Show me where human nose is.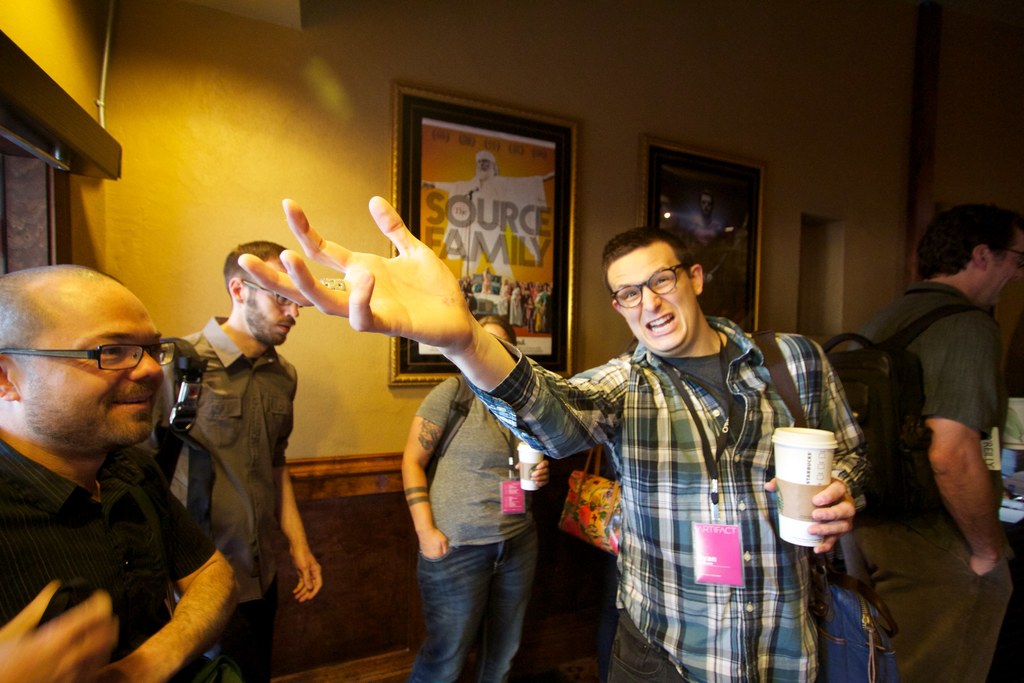
human nose is at bbox(122, 349, 163, 383).
